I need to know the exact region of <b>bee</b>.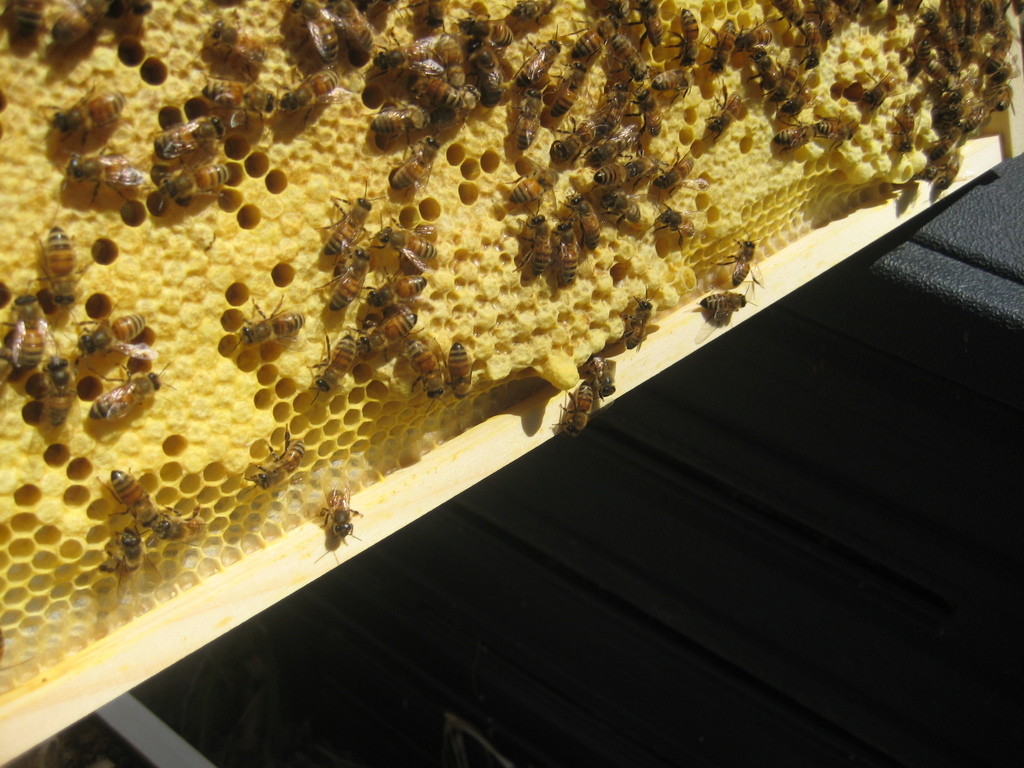
Region: Rect(294, 0, 339, 54).
